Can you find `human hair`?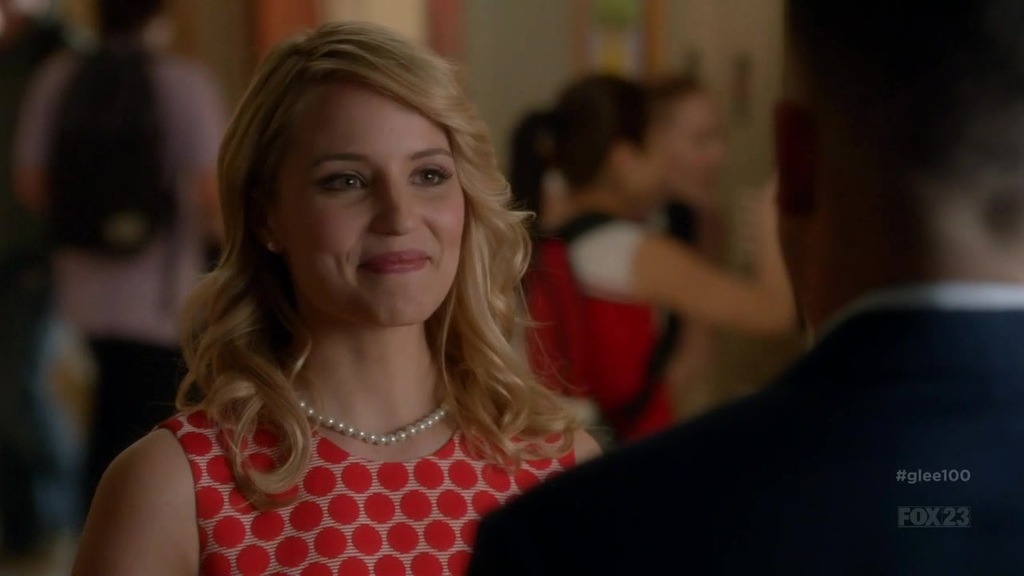
Yes, bounding box: box=[638, 70, 702, 132].
